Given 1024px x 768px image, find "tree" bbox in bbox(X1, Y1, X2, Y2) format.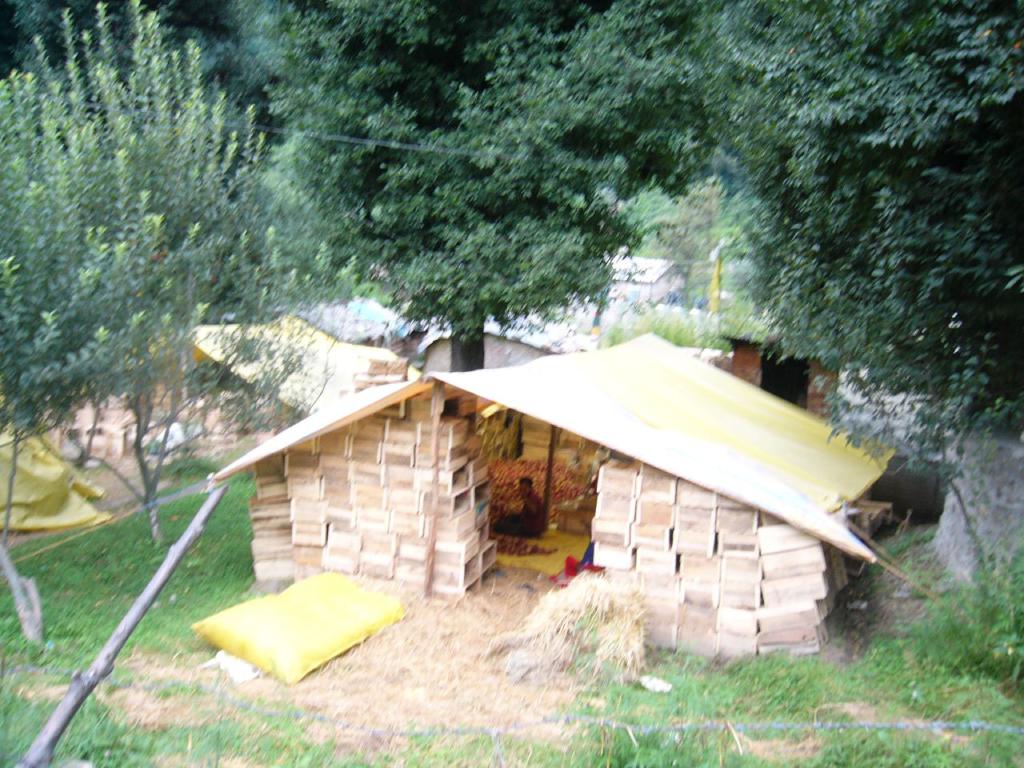
bbox(698, 0, 1023, 488).
